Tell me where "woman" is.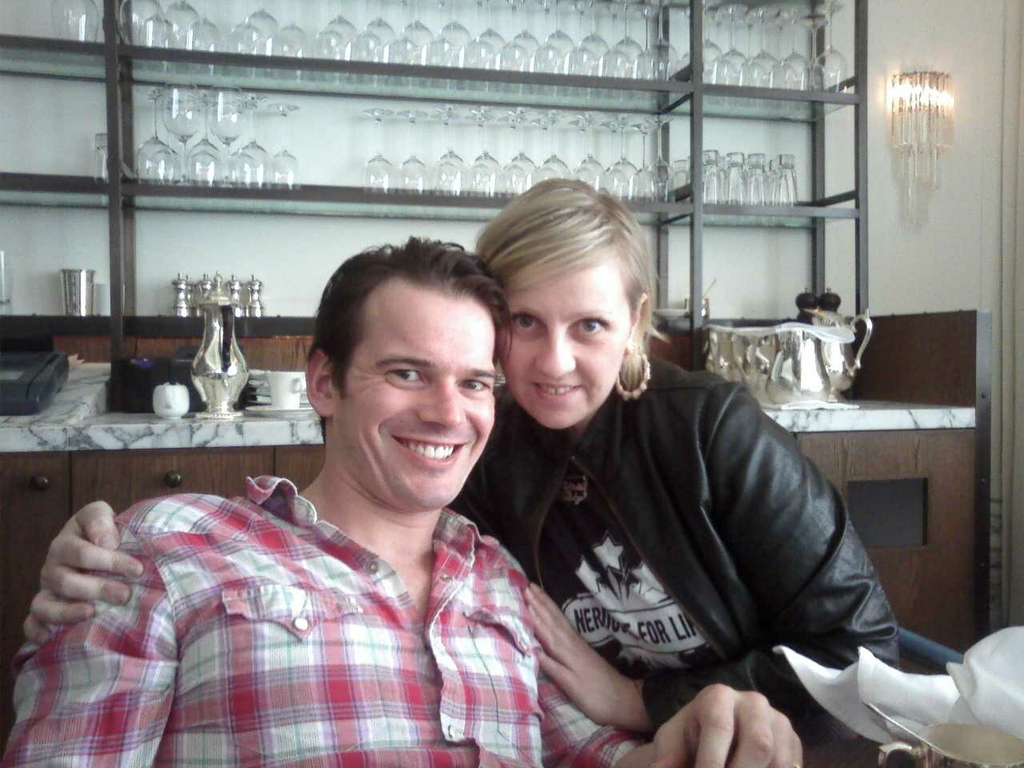
"woman" is at 23, 176, 902, 767.
